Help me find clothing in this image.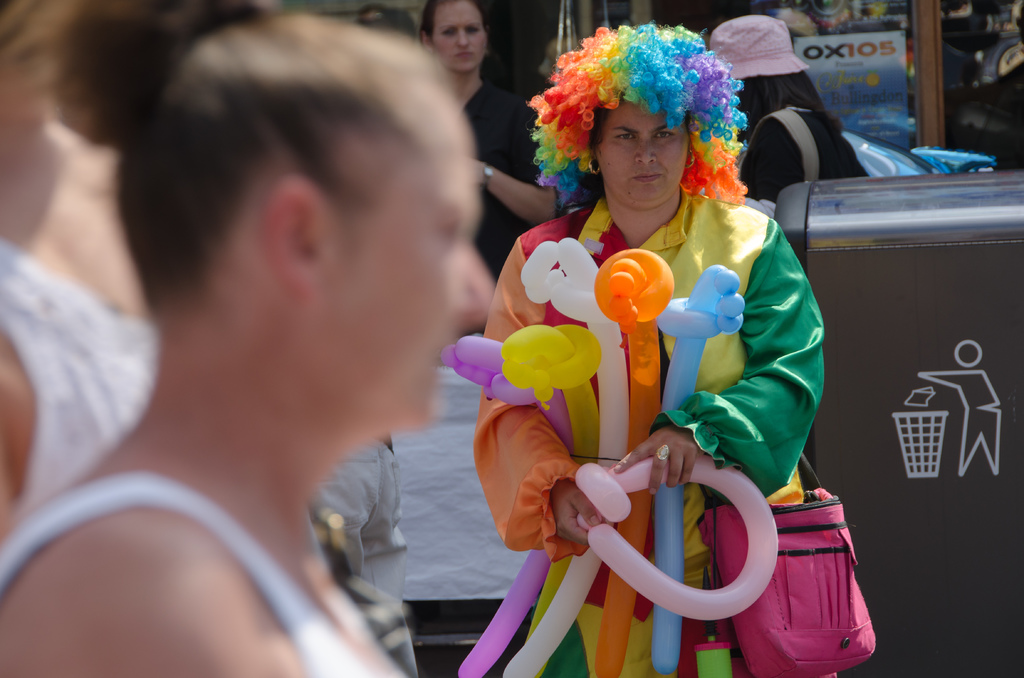
Found it: bbox(484, 170, 816, 582).
